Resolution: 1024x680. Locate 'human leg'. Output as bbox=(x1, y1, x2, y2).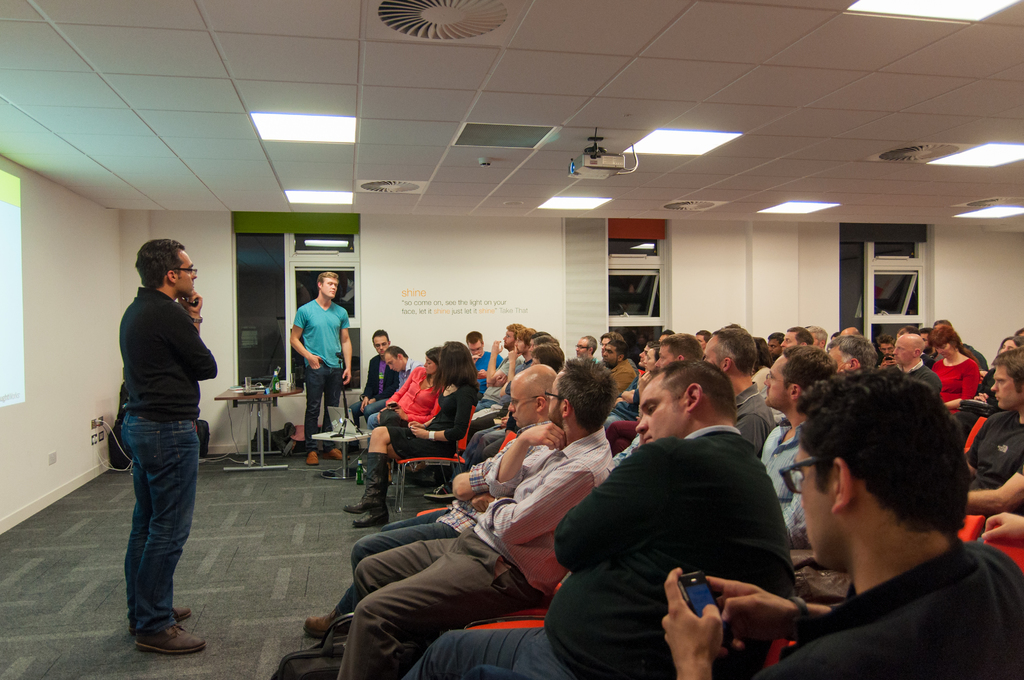
bbox=(129, 420, 204, 658).
